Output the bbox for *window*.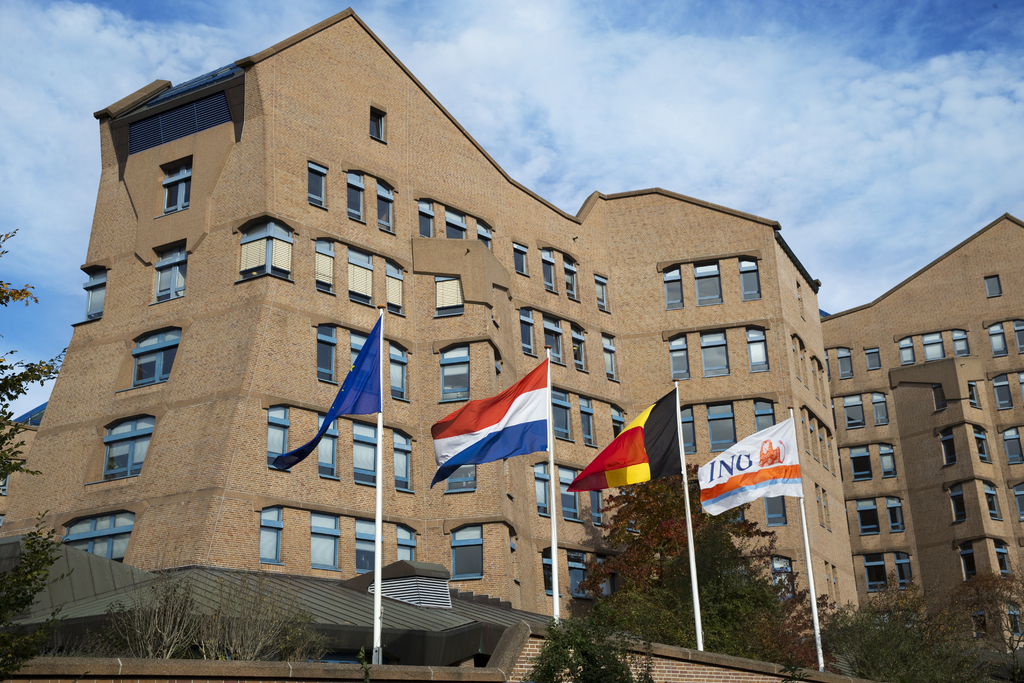
(237,215,295,279).
